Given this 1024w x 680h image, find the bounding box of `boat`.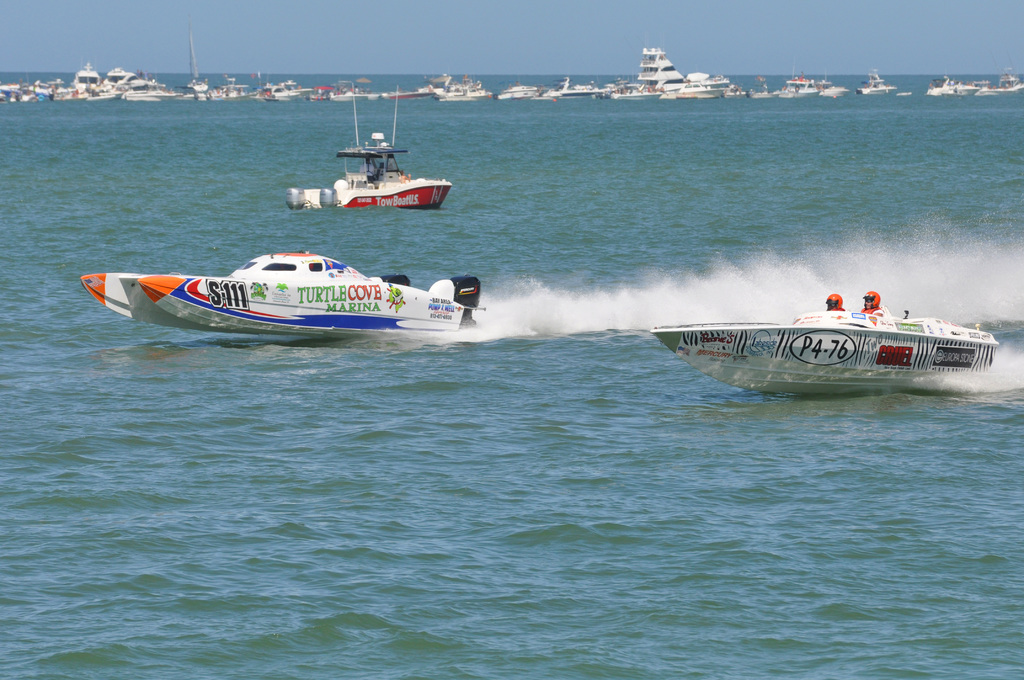
650,309,998,398.
